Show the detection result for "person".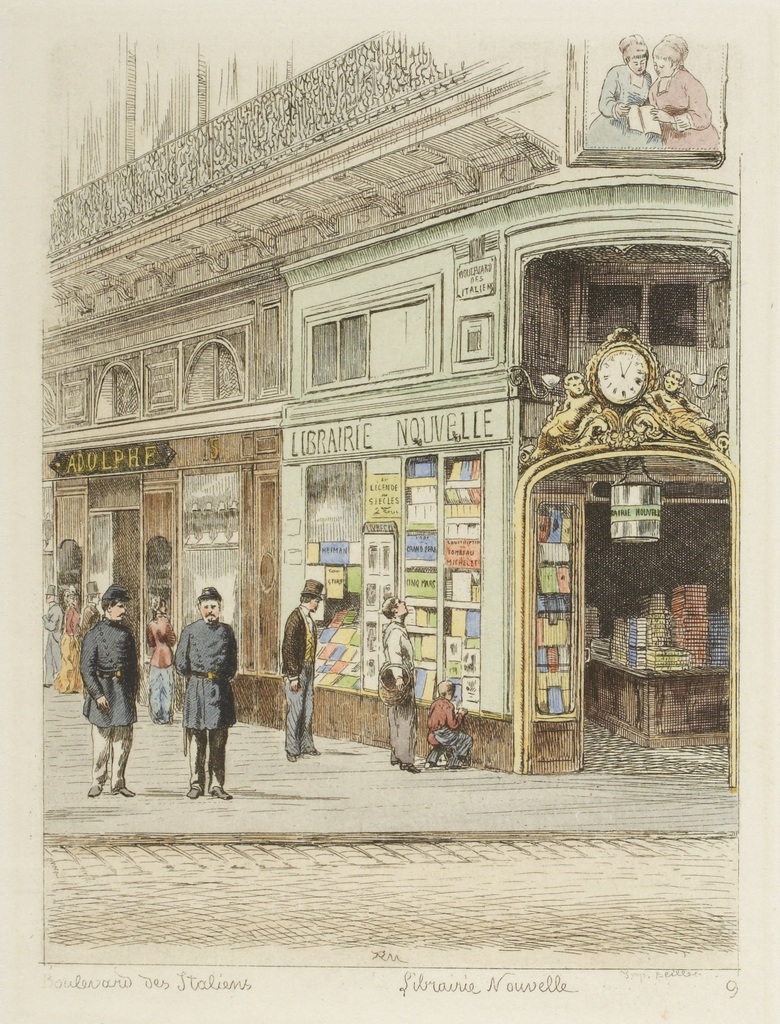
[left=46, top=589, right=60, bottom=687].
